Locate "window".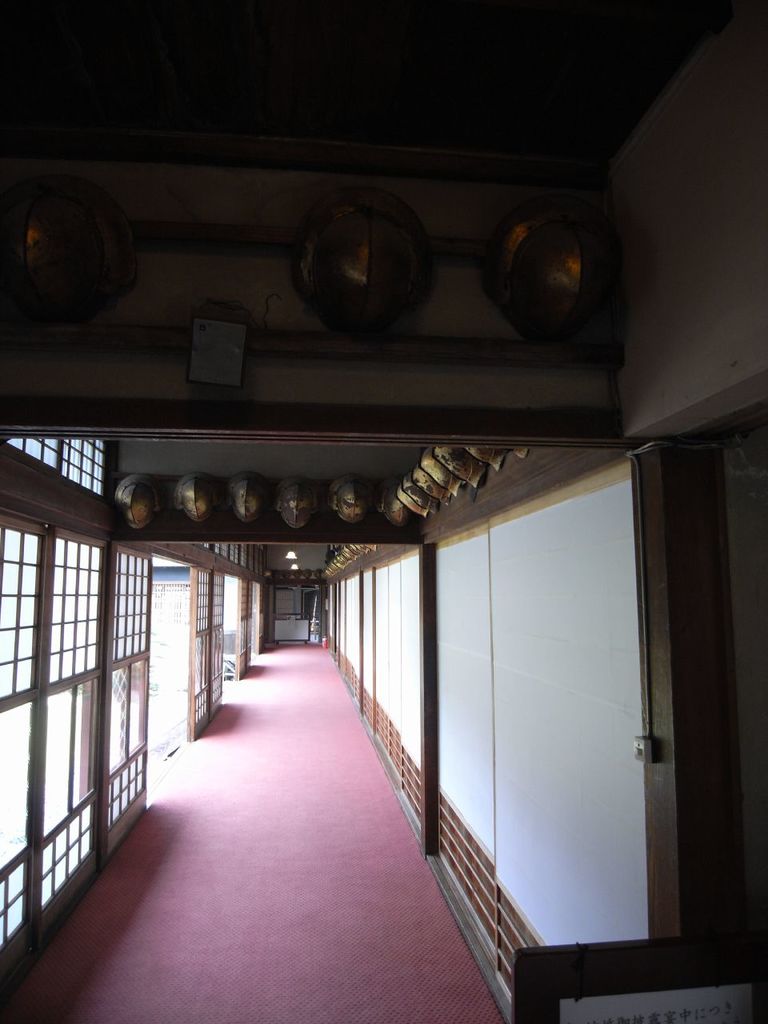
Bounding box: detection(3, 436, 106, 486).
